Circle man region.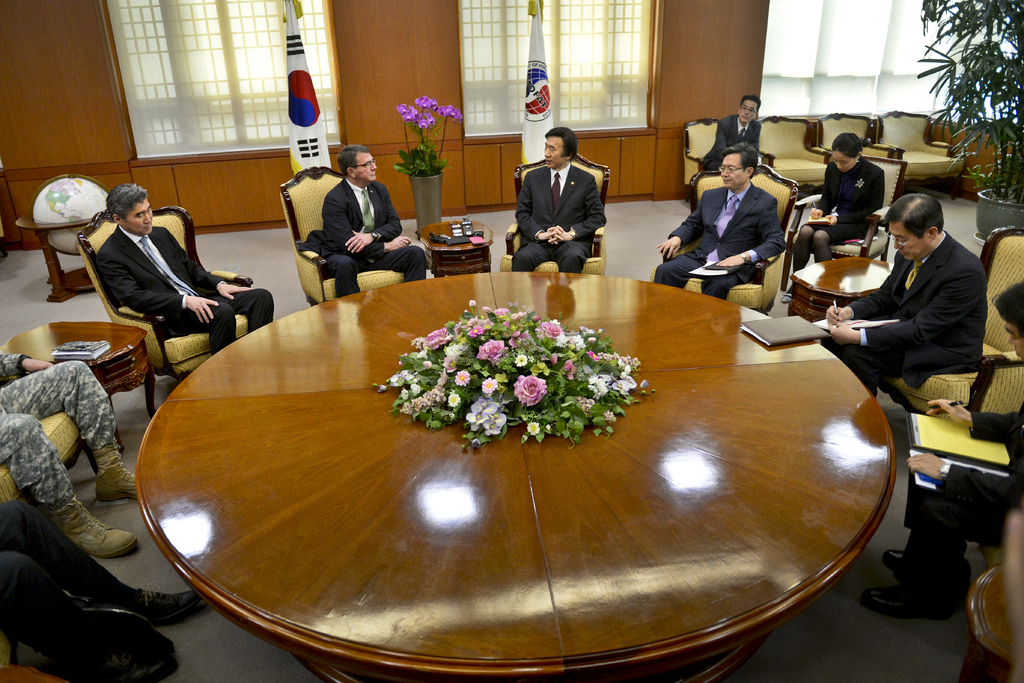
Region: BBox(651, 145, 785, 300).
